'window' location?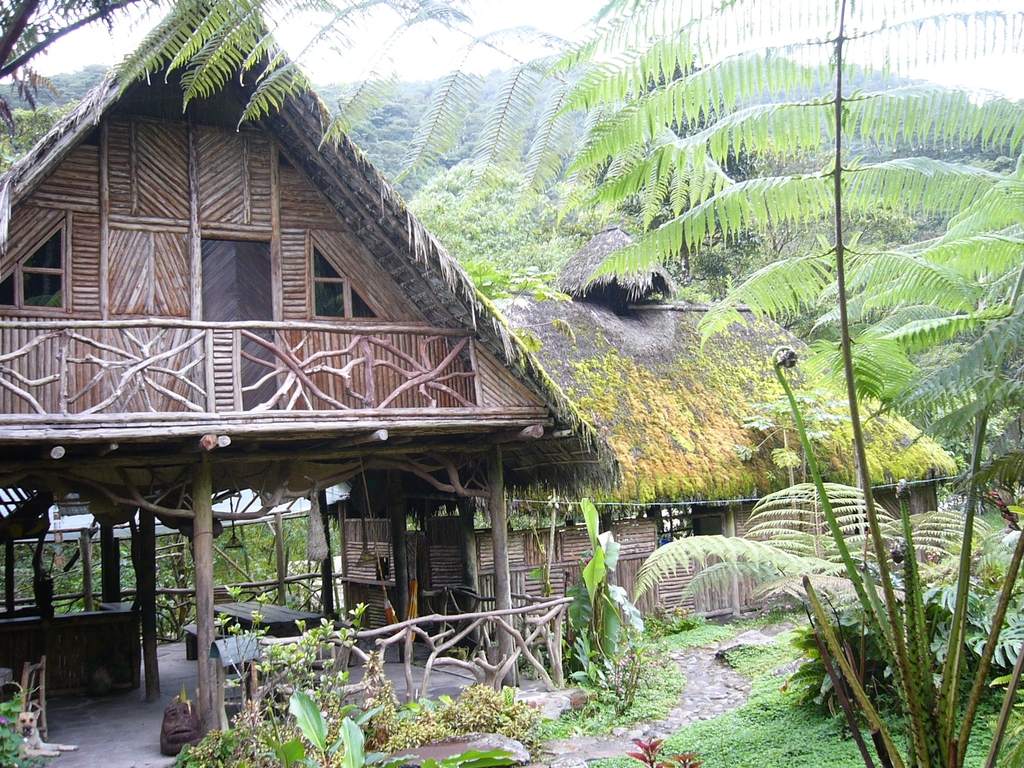
pyautogui.locateOnScreen(0, 227, 65, 314)
